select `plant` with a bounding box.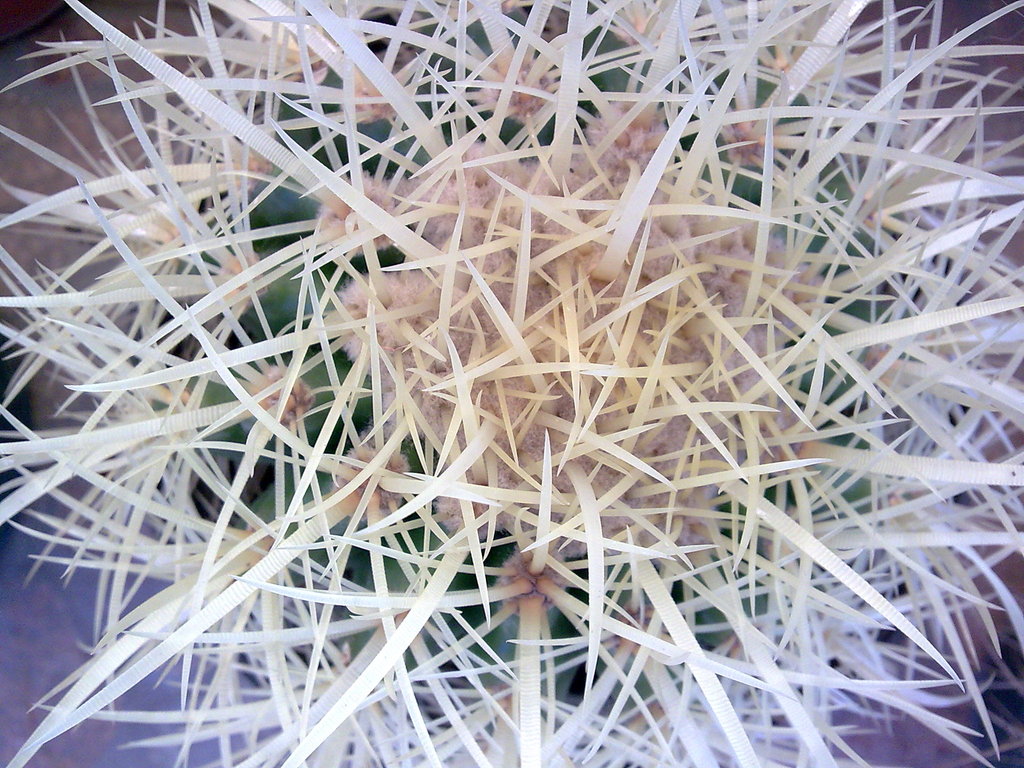
0:0:1023:764.
